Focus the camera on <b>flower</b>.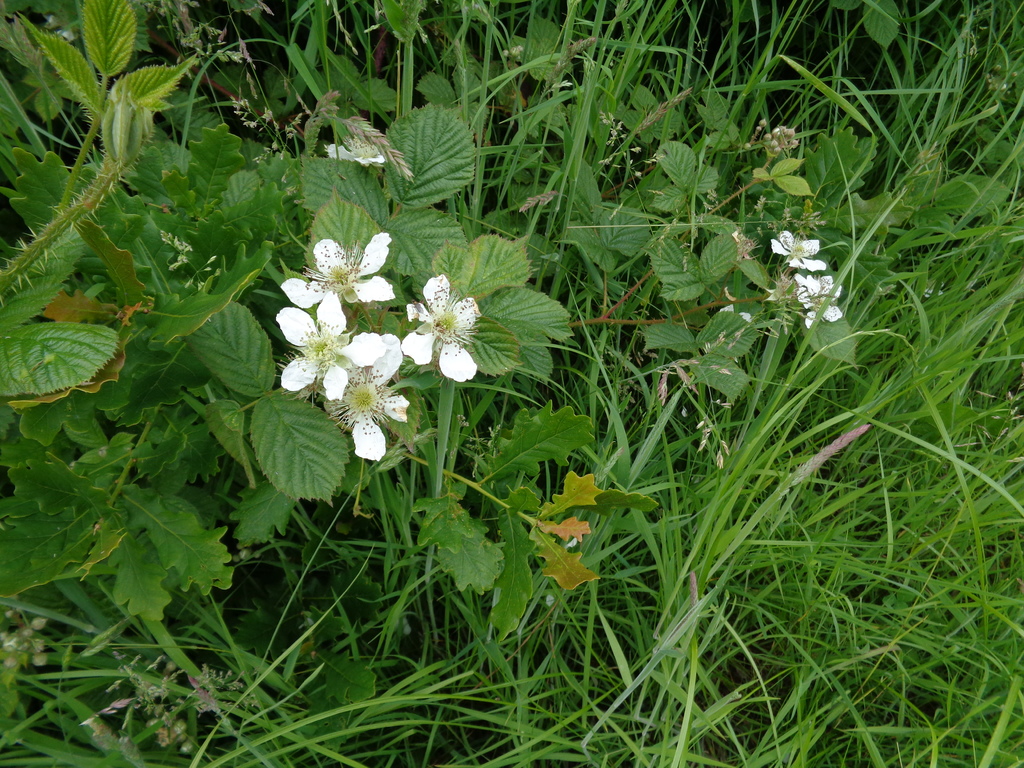
Focus region: [x1=333, y1=129, x2=379, y2=163].
